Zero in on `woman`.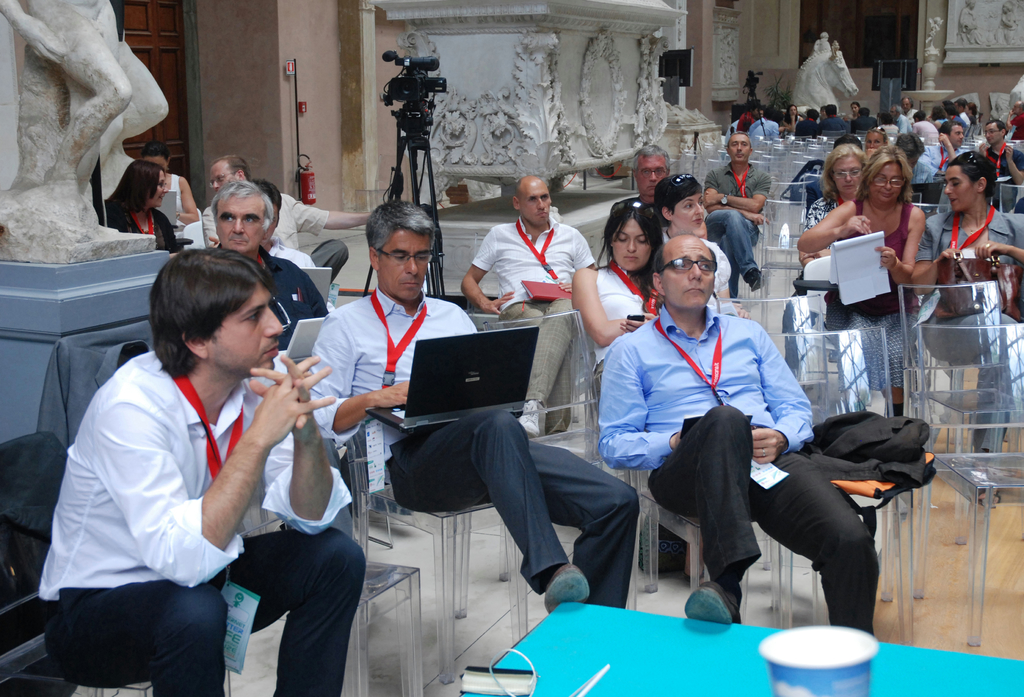
Zeroed in: [left=776, top=143, right=866, bottom=385].
